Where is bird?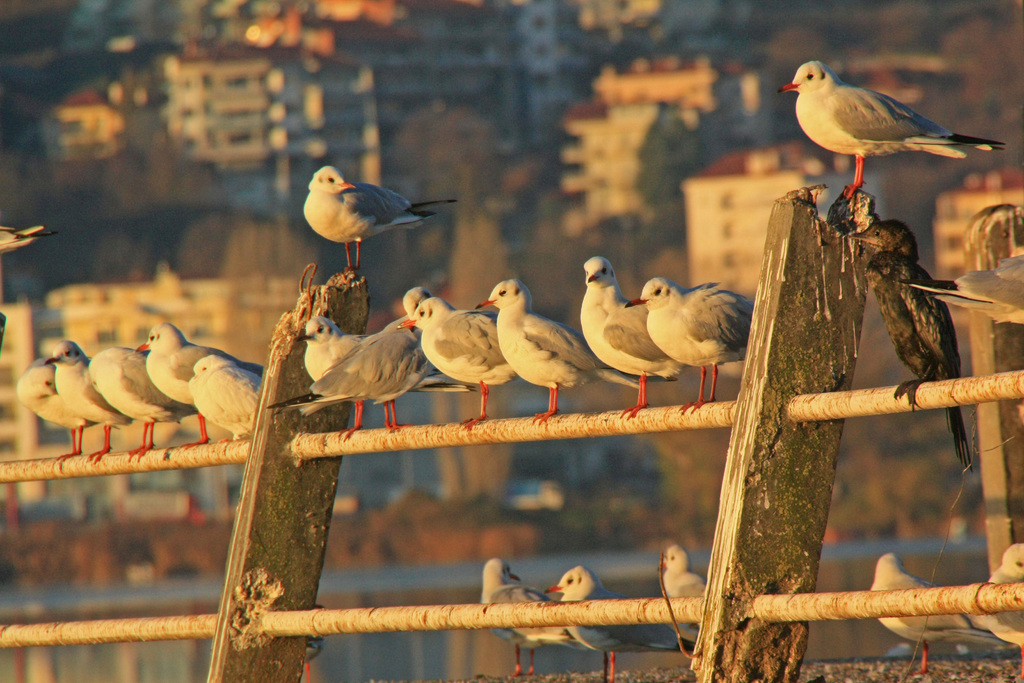
detection(977, 541, 1023, 680).
